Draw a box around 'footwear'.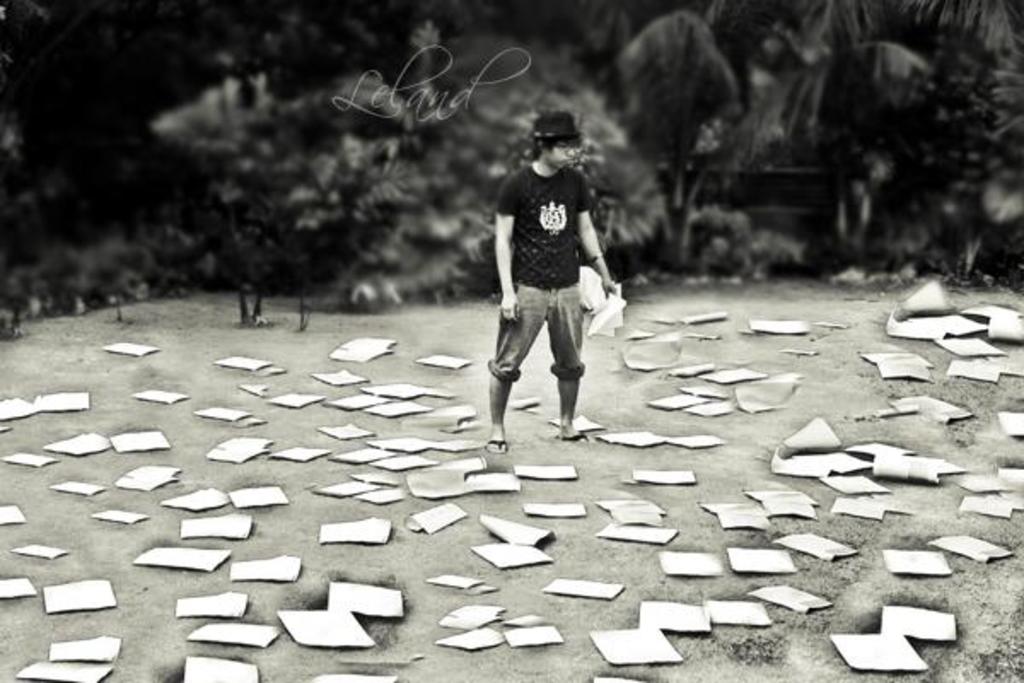
select_region(485, 441, 509, 456).
